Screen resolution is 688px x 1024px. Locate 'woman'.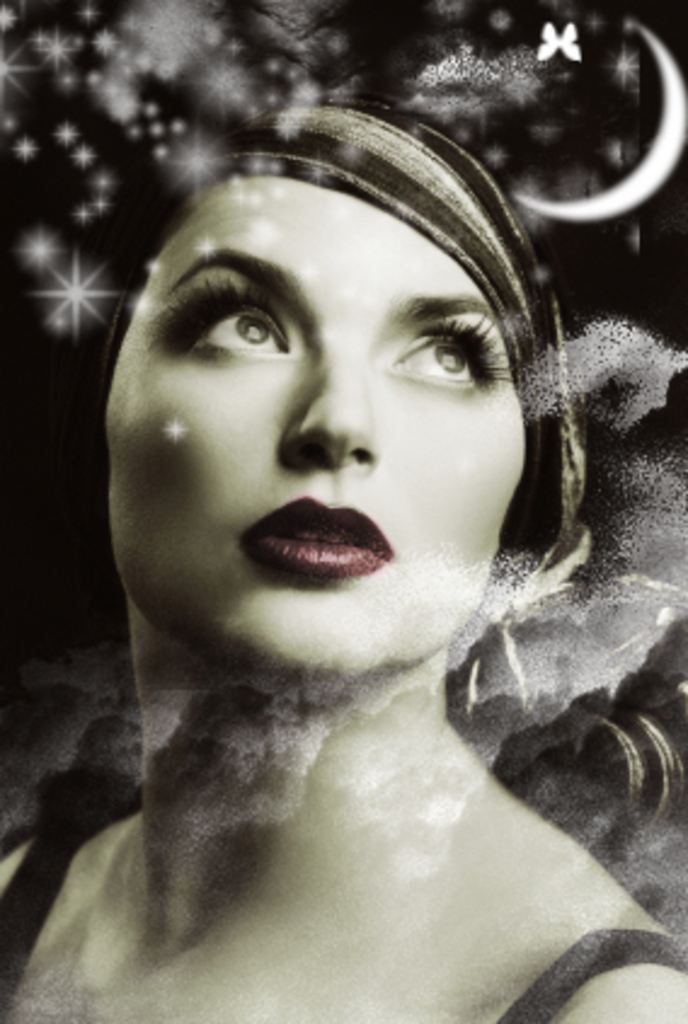
<region>0, 90, 686, 1022</region>.
